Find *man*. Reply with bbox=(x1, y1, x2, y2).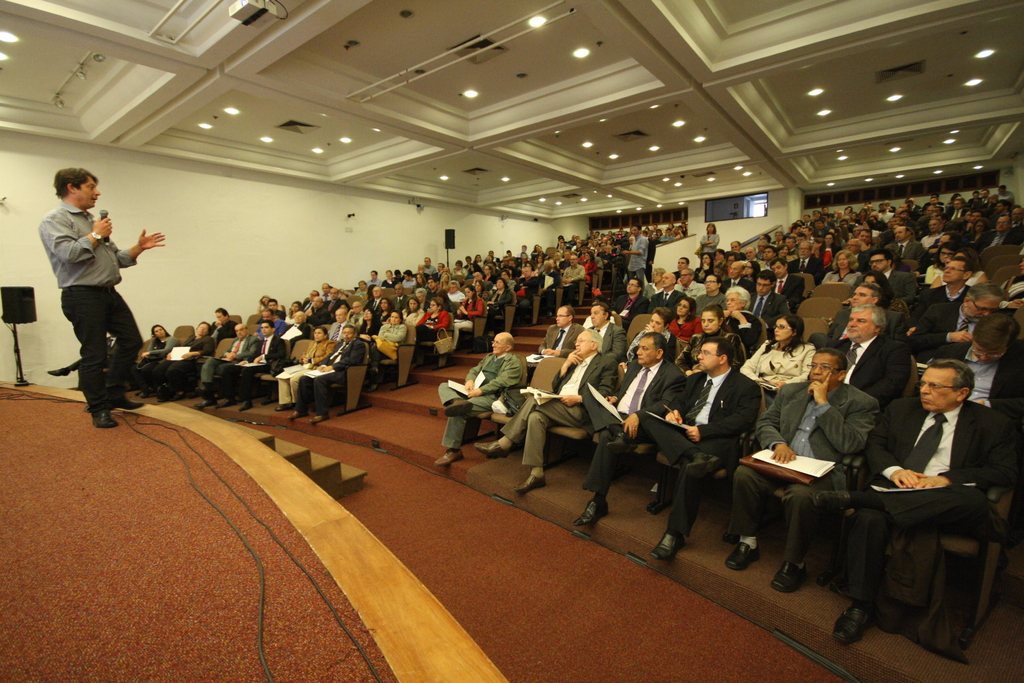
bbox=(321, 283, 332, 297).
